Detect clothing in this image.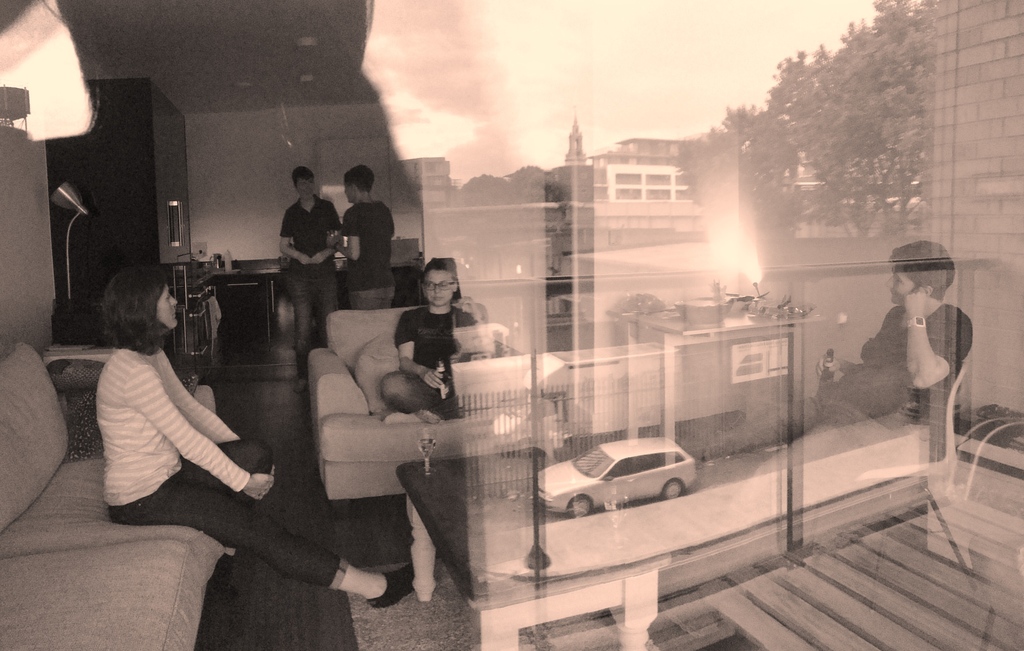
Detection: x1=287 y1=193 x2=332 y2=256.
